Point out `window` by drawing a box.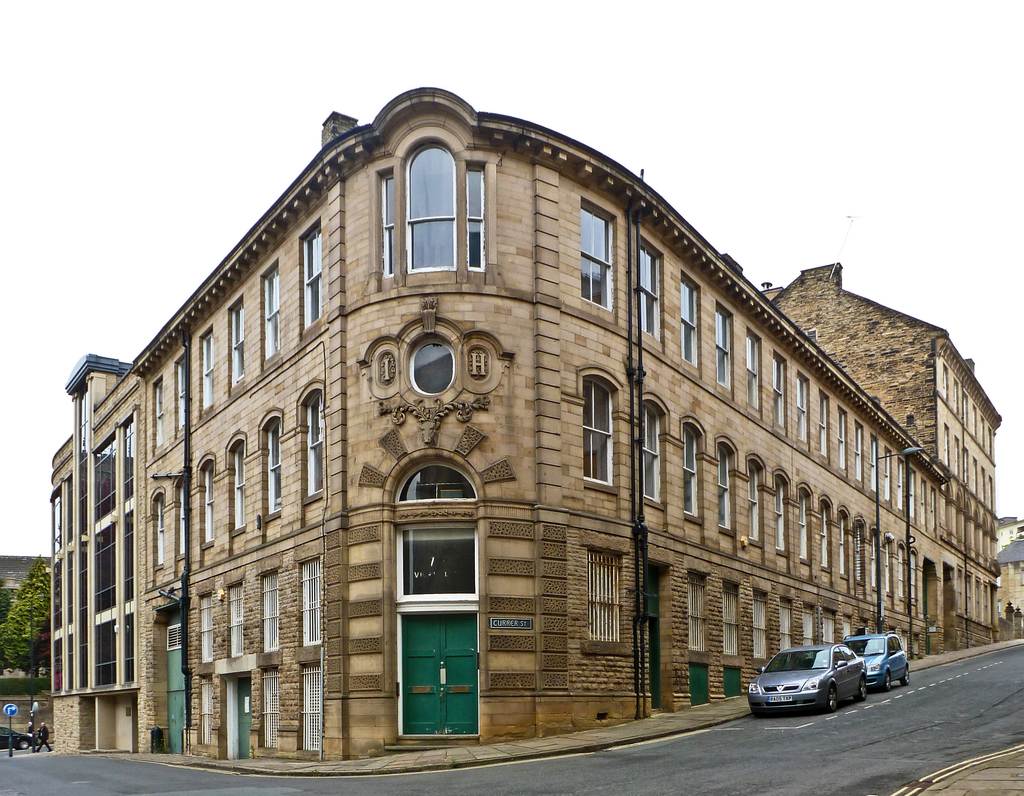
{"left": 779, "top": 597, "right": 794, "bottom": 651}.
